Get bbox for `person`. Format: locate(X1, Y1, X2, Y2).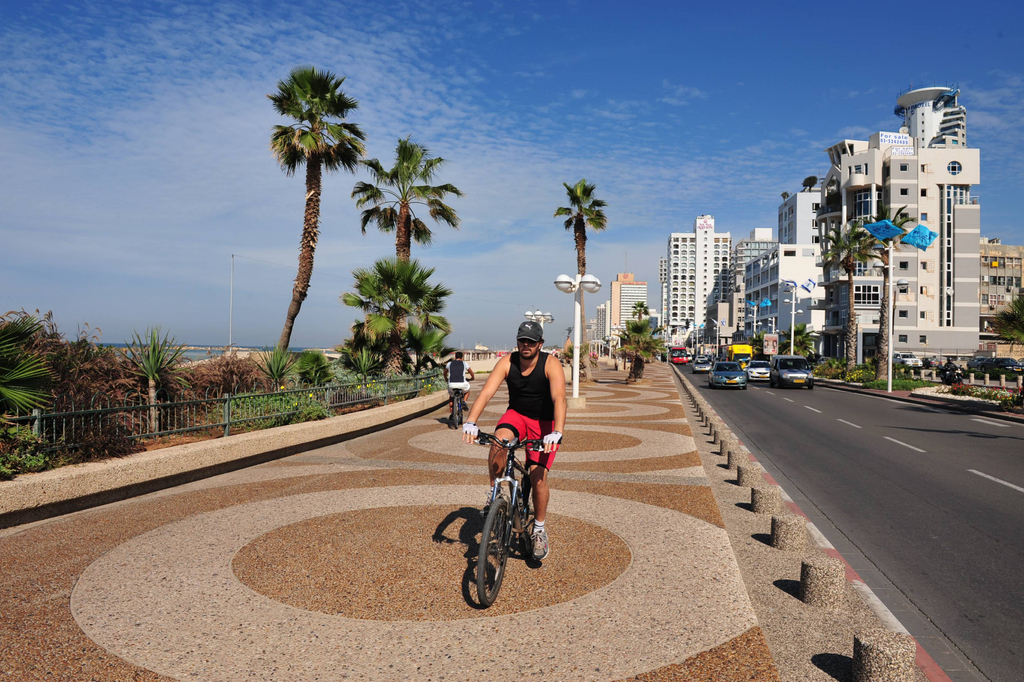
locate(468, 311, 564, 581).
